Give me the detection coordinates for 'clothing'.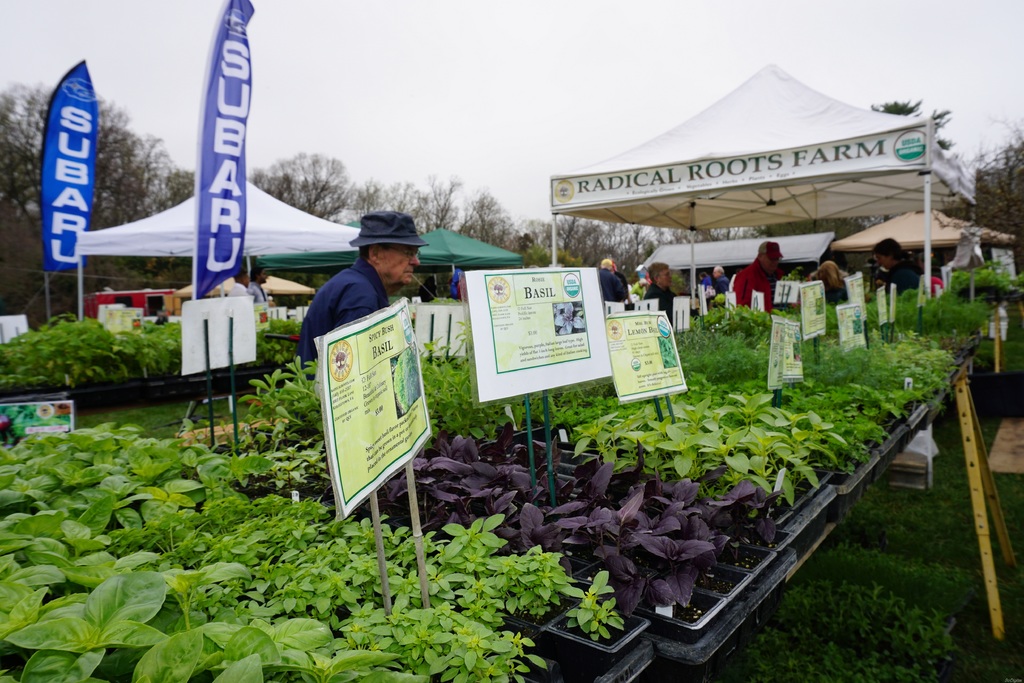
249 284 269 304.
